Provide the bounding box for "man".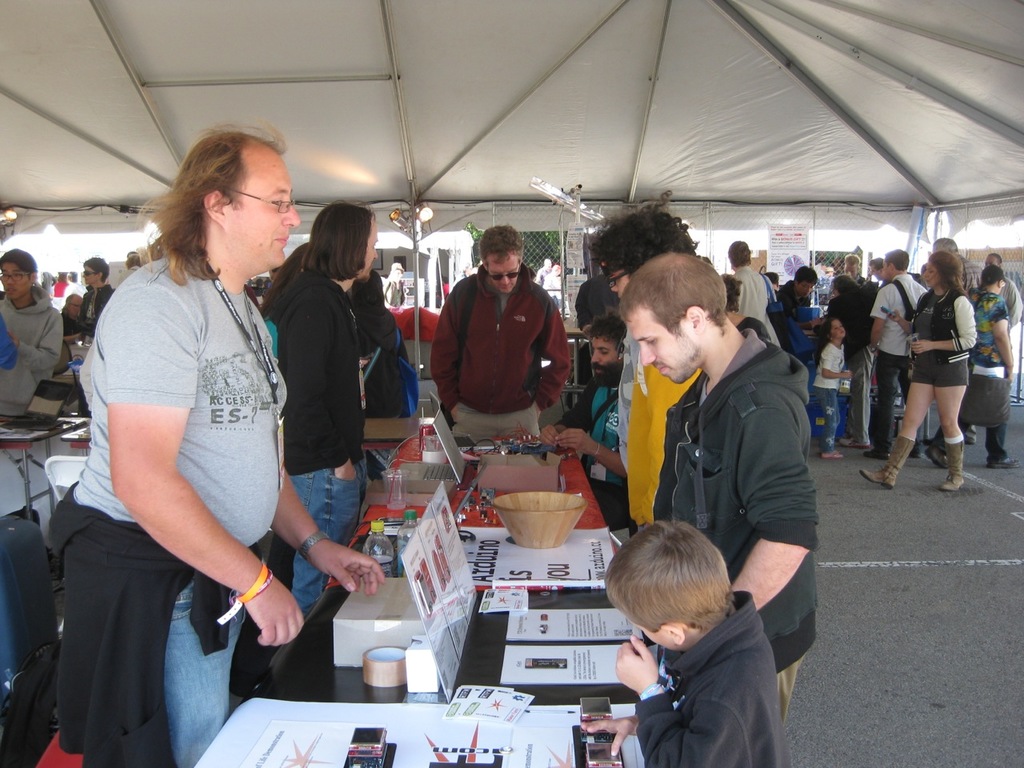
{"x1": 546, "y1": 312, "x2": 650, "y2": 546}.
